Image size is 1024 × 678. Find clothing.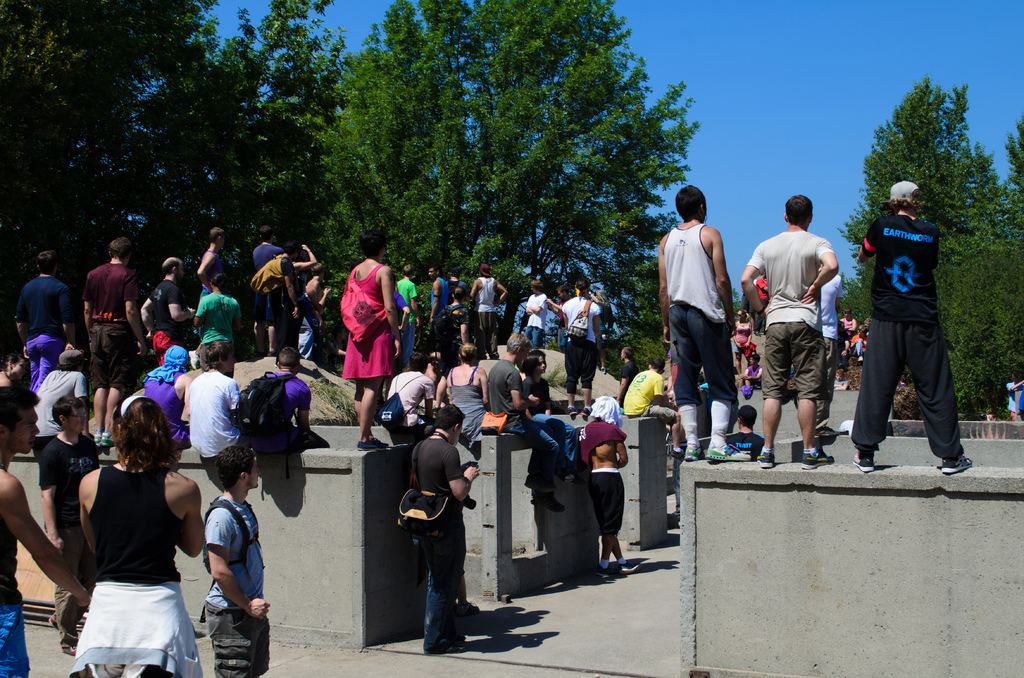
x1=439 y1=305 x2=468 y2=350.
